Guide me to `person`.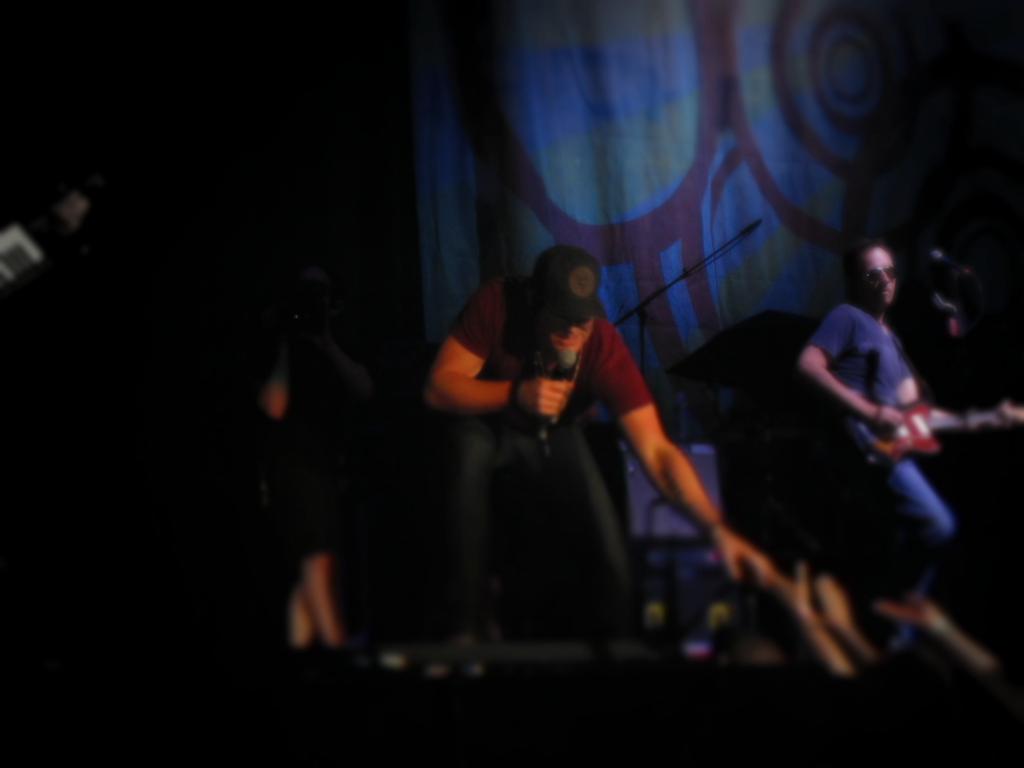
Guidance: detection(796, 240, 1015, 651).
